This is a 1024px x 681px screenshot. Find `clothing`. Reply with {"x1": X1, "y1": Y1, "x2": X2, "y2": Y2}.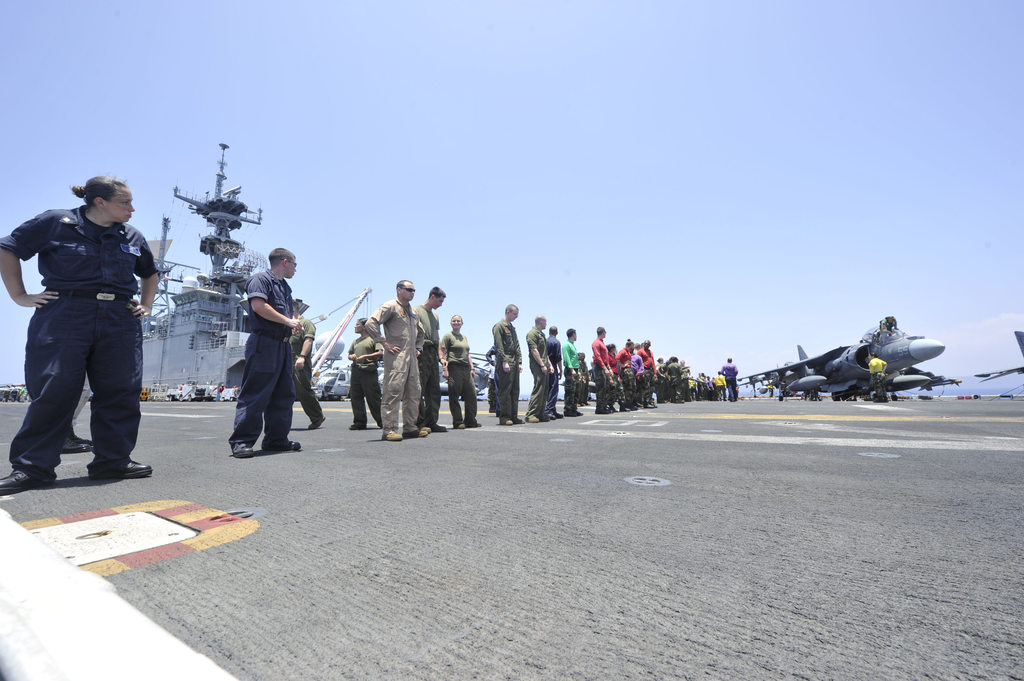
{"x1": 547, "y1": 333, "x2": 560, "y2": 365}.
